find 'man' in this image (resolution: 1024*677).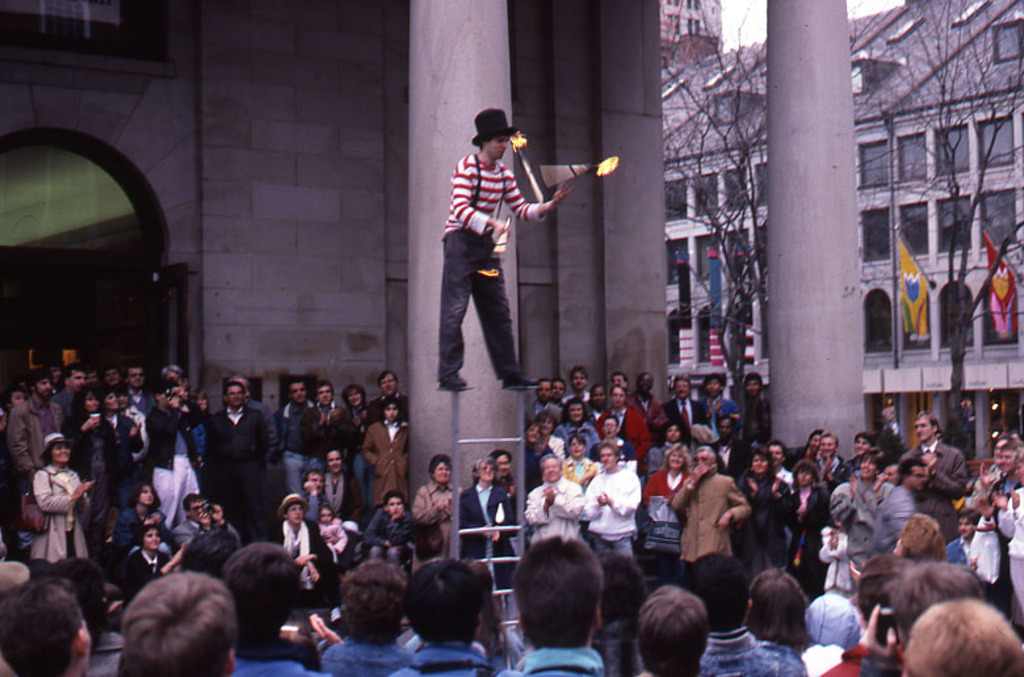
pyautogui.locateOnScreen(437, 108, 574, 390).
